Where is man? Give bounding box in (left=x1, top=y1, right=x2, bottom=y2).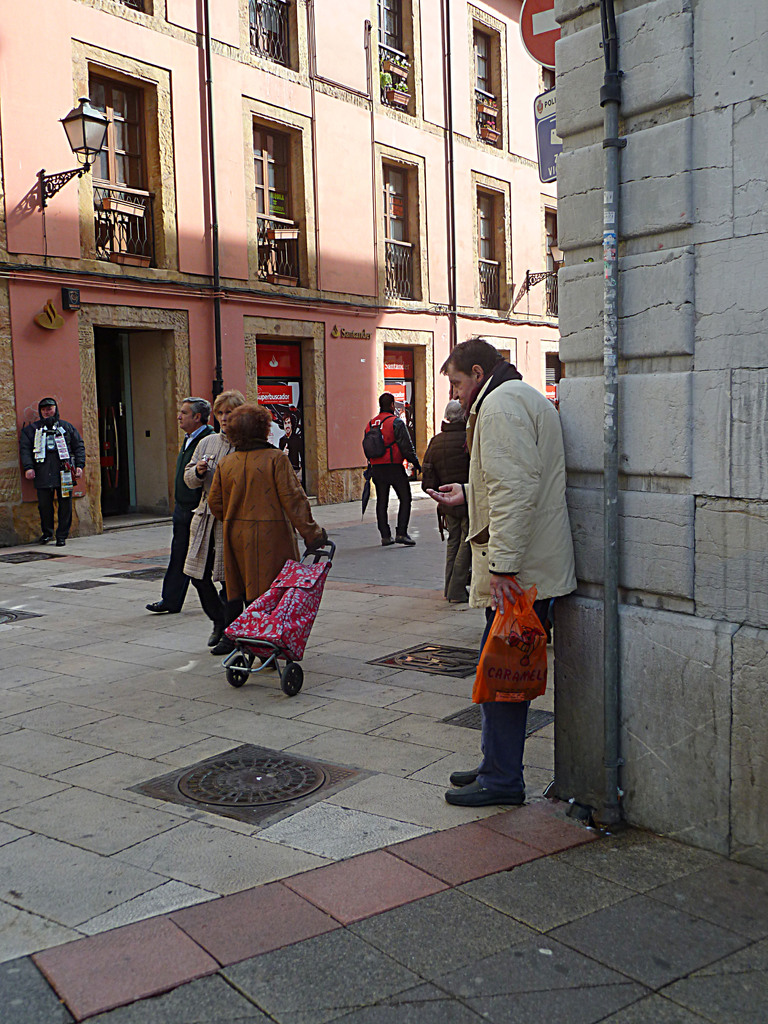
(left=434, top=339, right=575, bottom=778).
